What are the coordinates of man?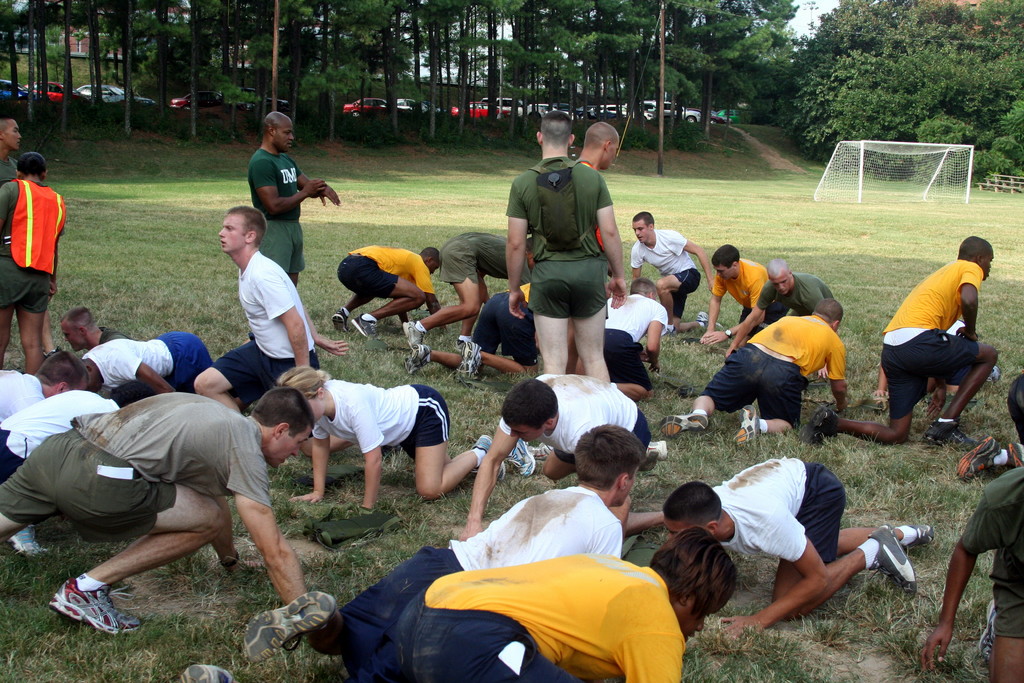
rect(0, 117, 61, 352).
